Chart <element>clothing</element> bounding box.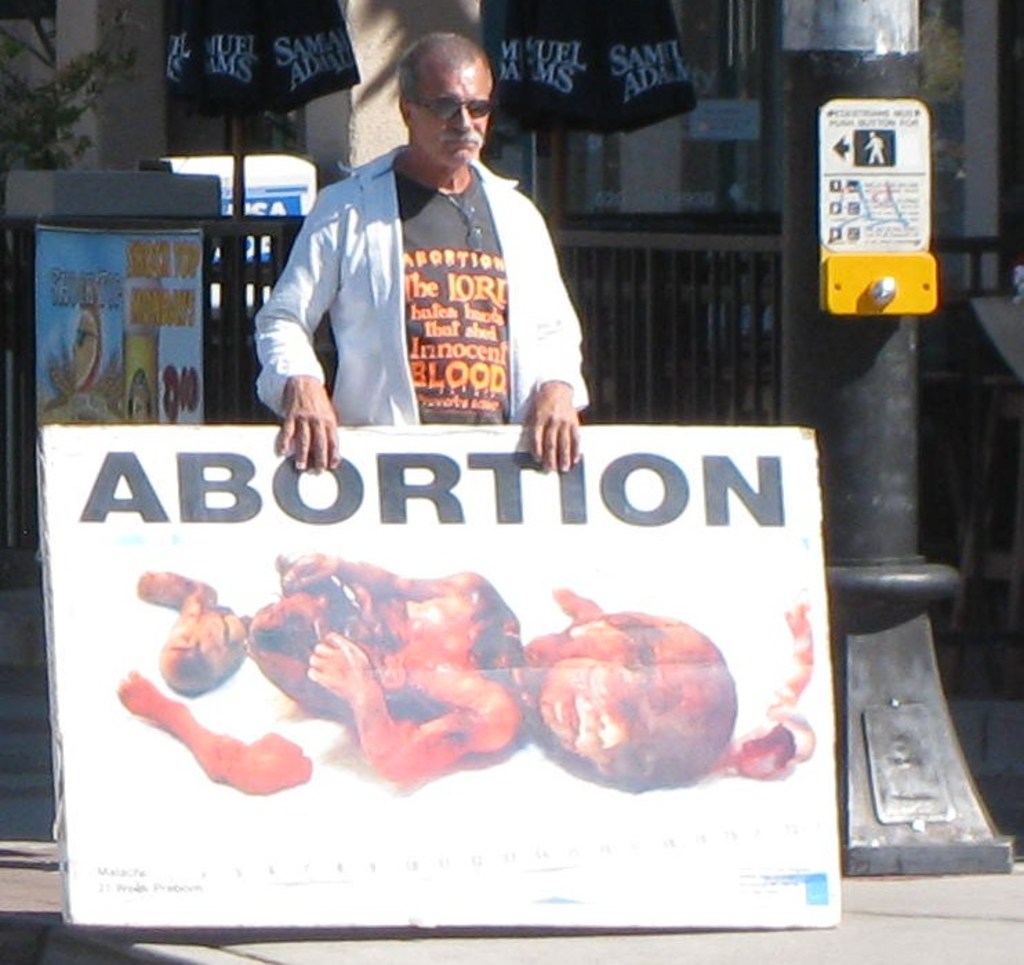
Charted: (left=253, top=113, right=581, bottom=476).
